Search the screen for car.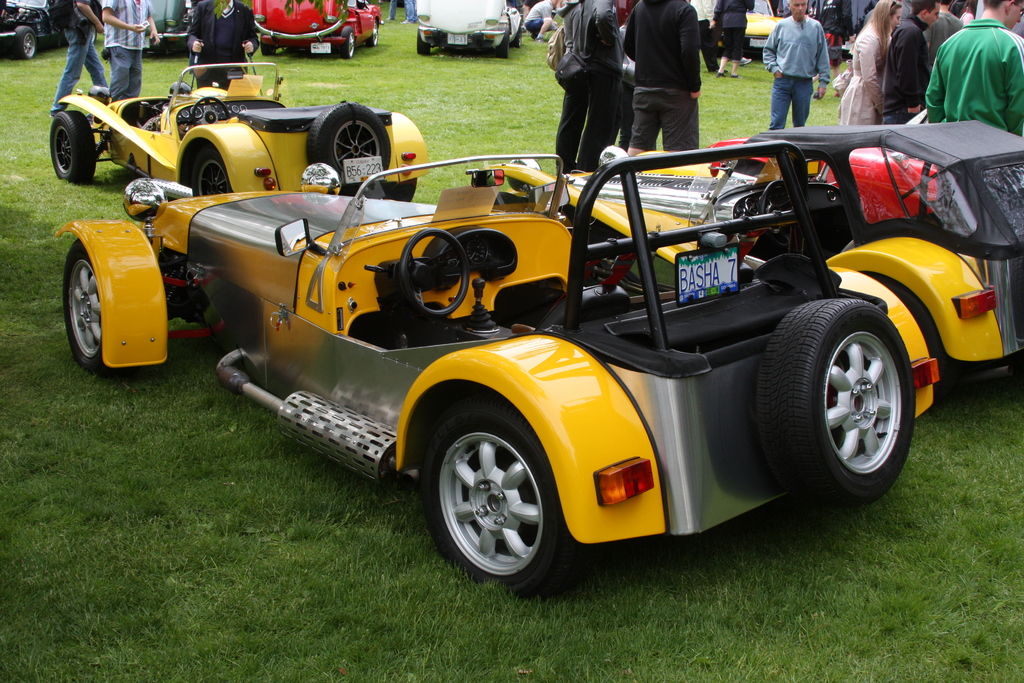
Found at x1=685 y1=0 x2=779 y2=47.
